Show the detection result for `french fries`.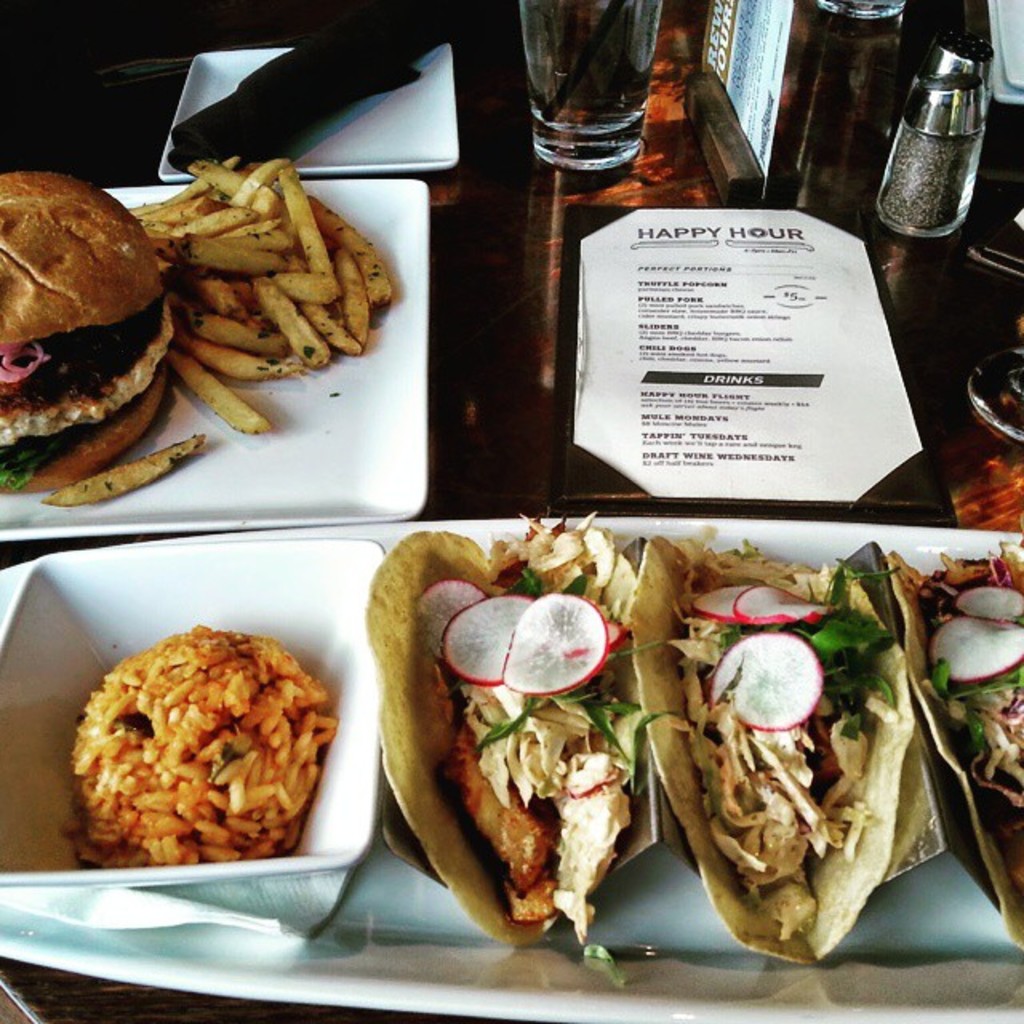
crop(40, 434, 203, 507).
